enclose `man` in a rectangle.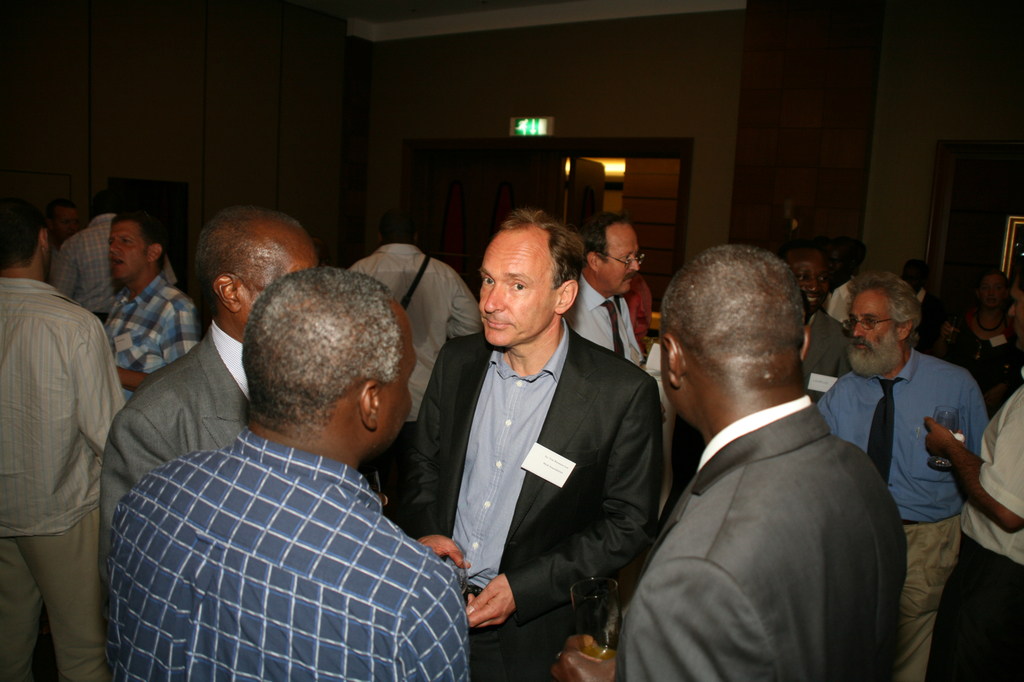
x1=103 y1=267 x2=470 y2=681.
